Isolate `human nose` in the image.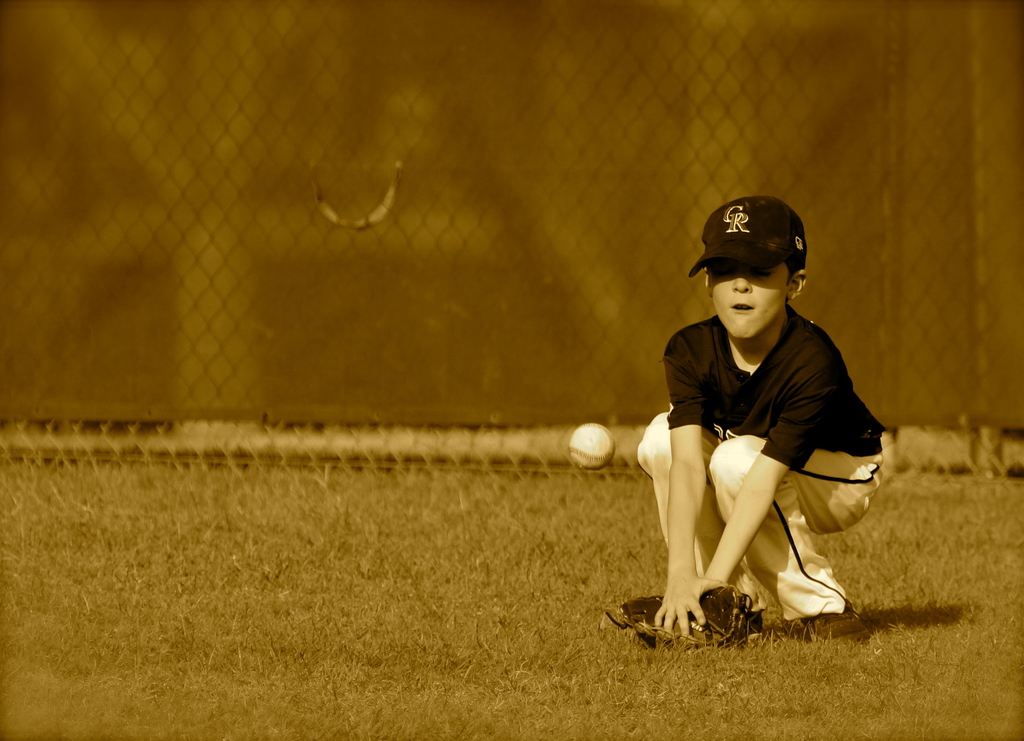
Isolated region: [x1=728, y1=267, x2=752, y2=294].
